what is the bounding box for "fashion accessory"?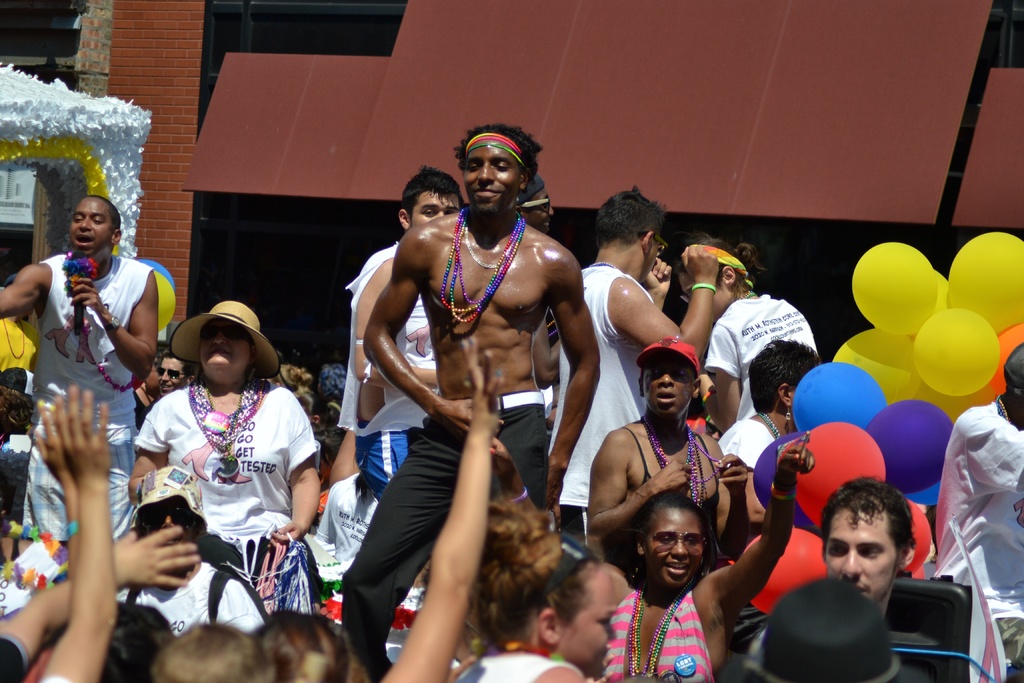
x1=1 y1=315 x2=27 y2=359.
